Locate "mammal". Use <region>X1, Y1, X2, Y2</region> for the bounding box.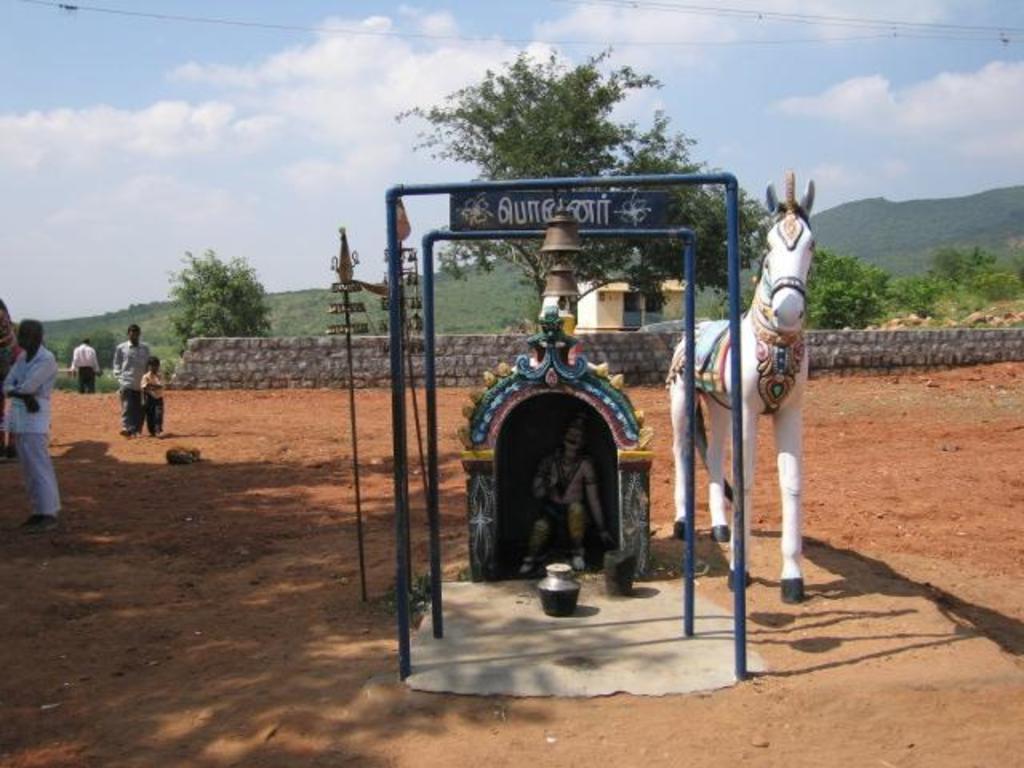
<region>0, 294, 21, 472</region>.
